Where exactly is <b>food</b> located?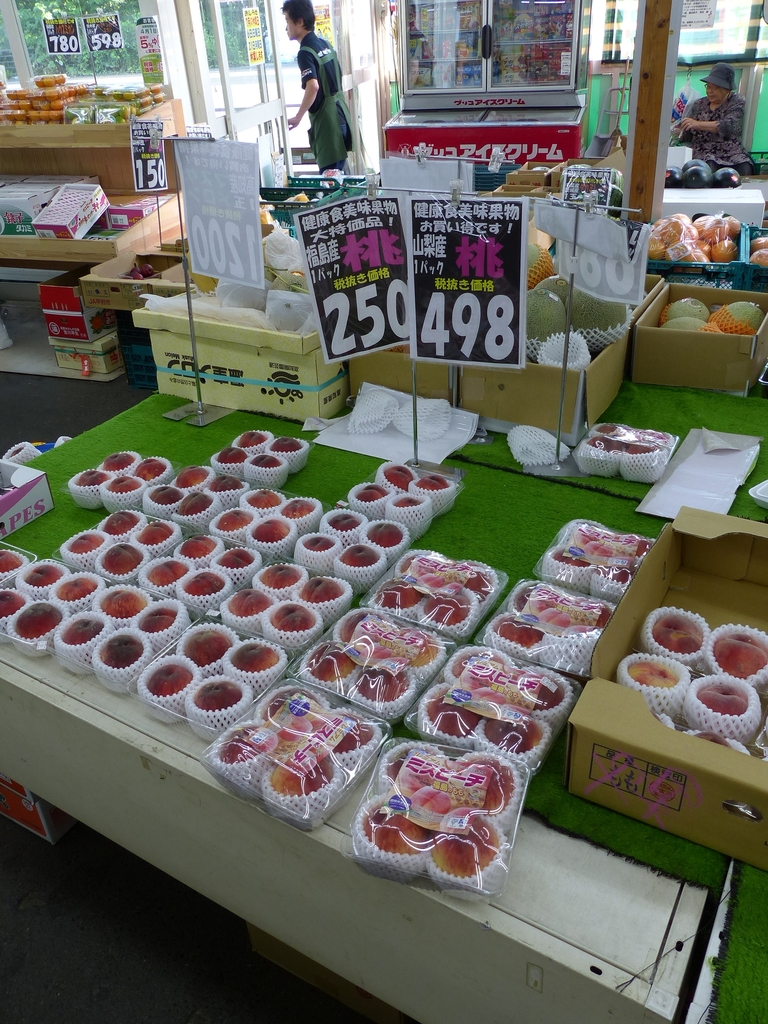
Its bounding box is bbox=(2, 594, 26, 619).
